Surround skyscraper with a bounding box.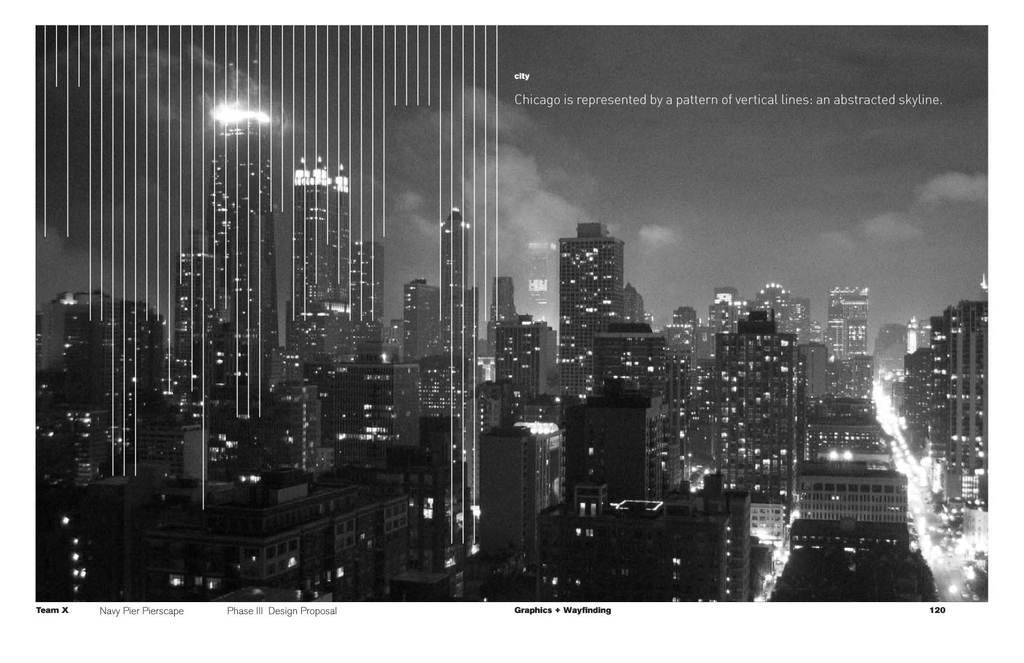
bbox(664, 471, 752, 594).
